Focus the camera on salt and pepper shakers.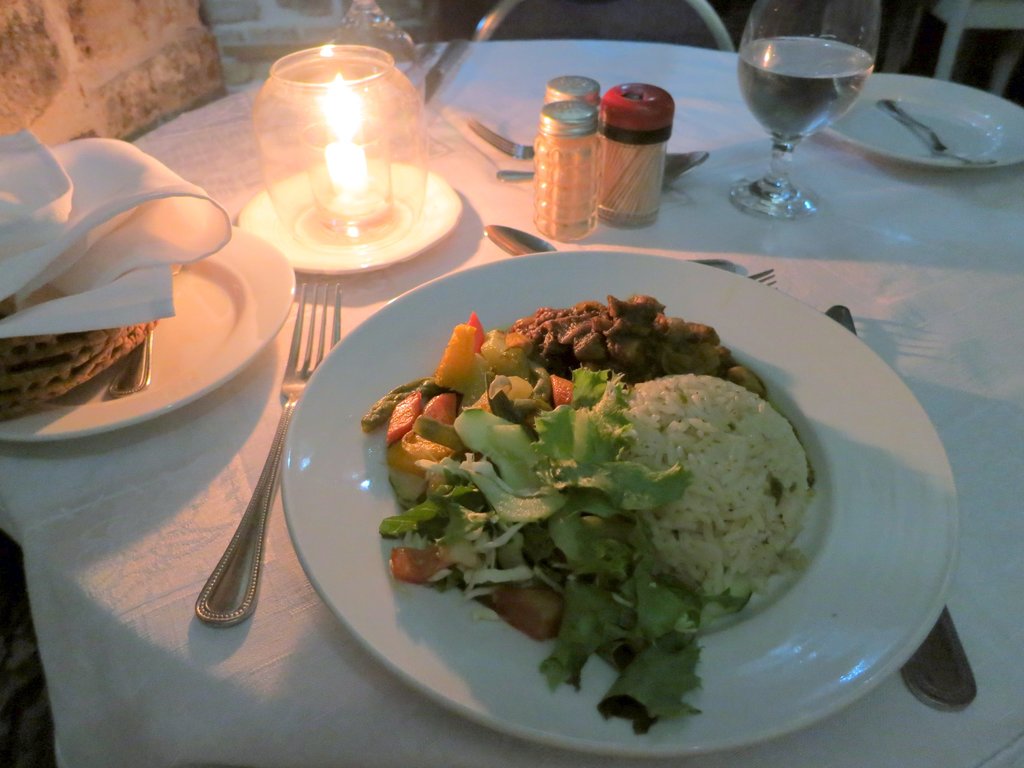
Focus region: 545,74,602,101.
